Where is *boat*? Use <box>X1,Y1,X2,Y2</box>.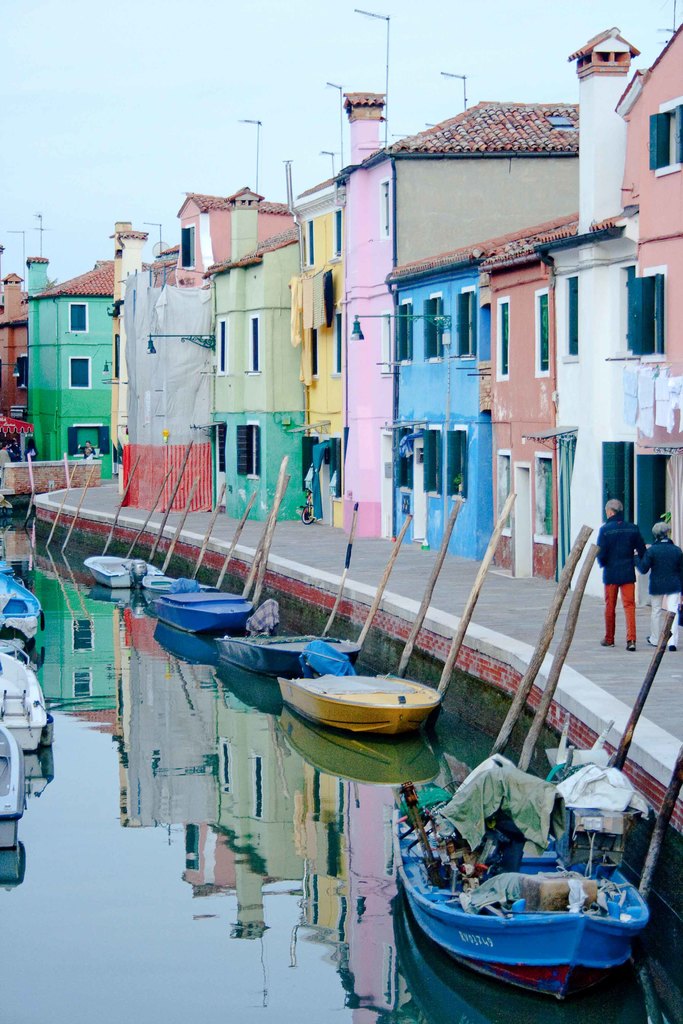
<box>201,603,363,696</box>.
